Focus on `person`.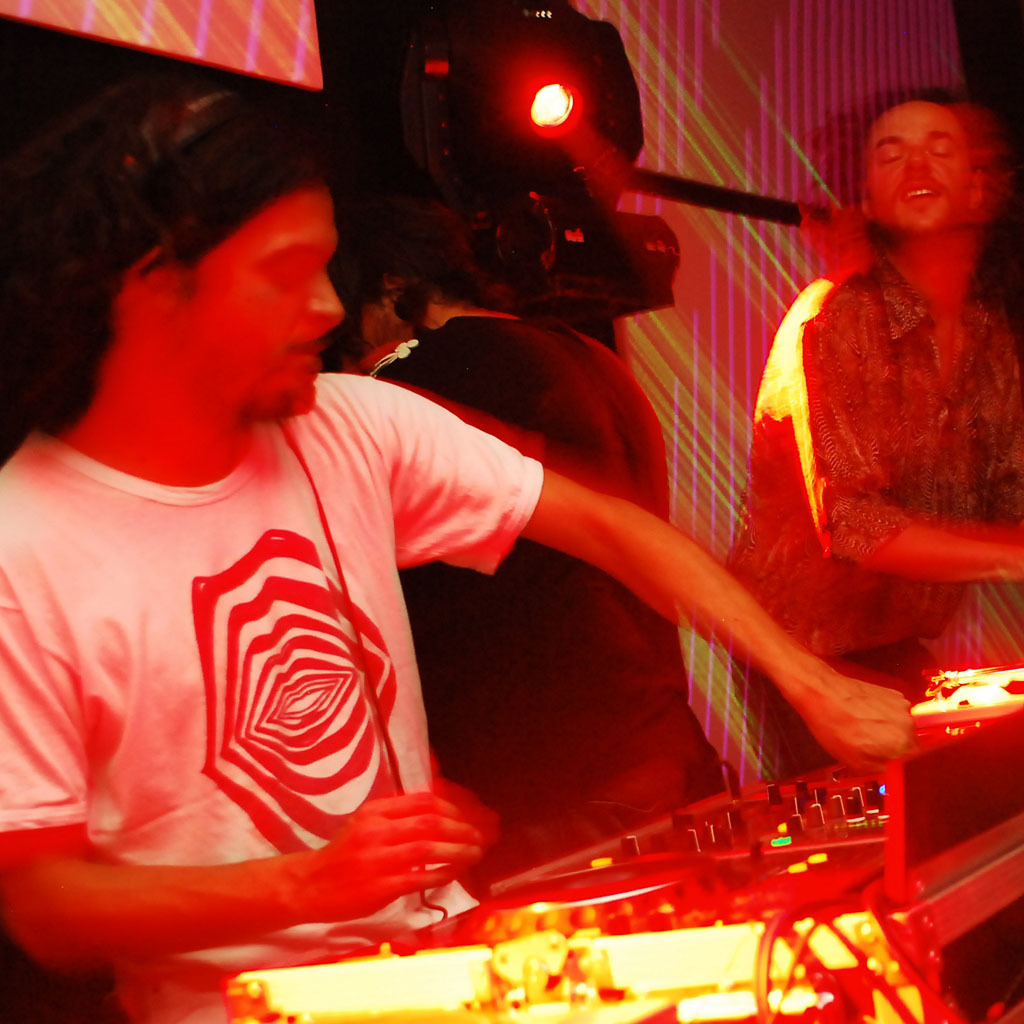
Focused at <box>712,44,1005,813</box>.
